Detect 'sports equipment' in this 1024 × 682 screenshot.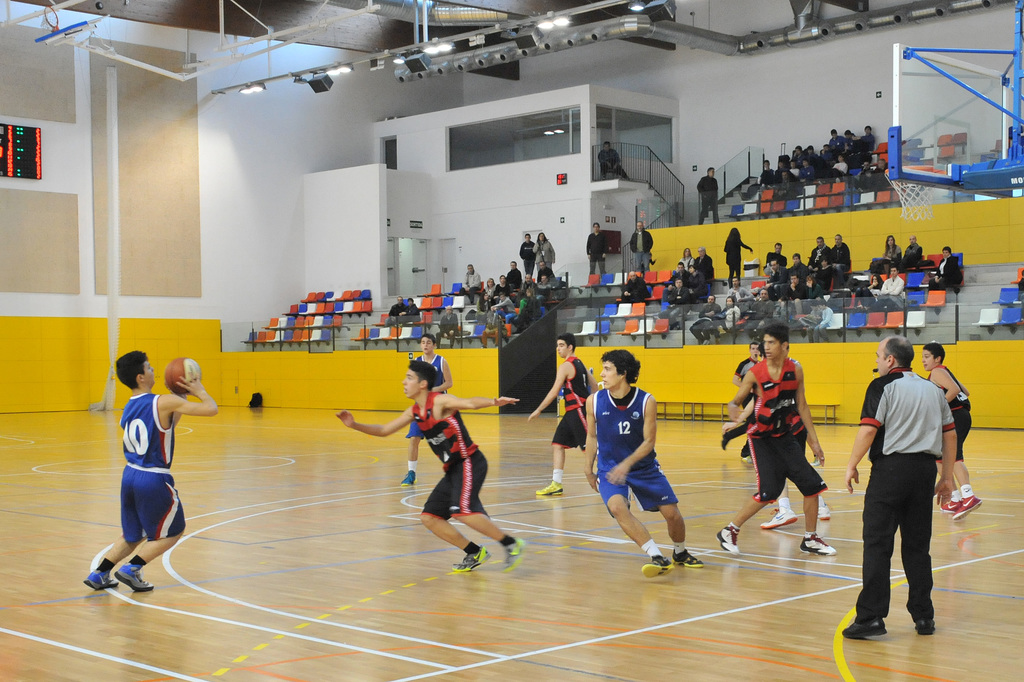
Detection: l=161, t=353, r=204, b=398.
